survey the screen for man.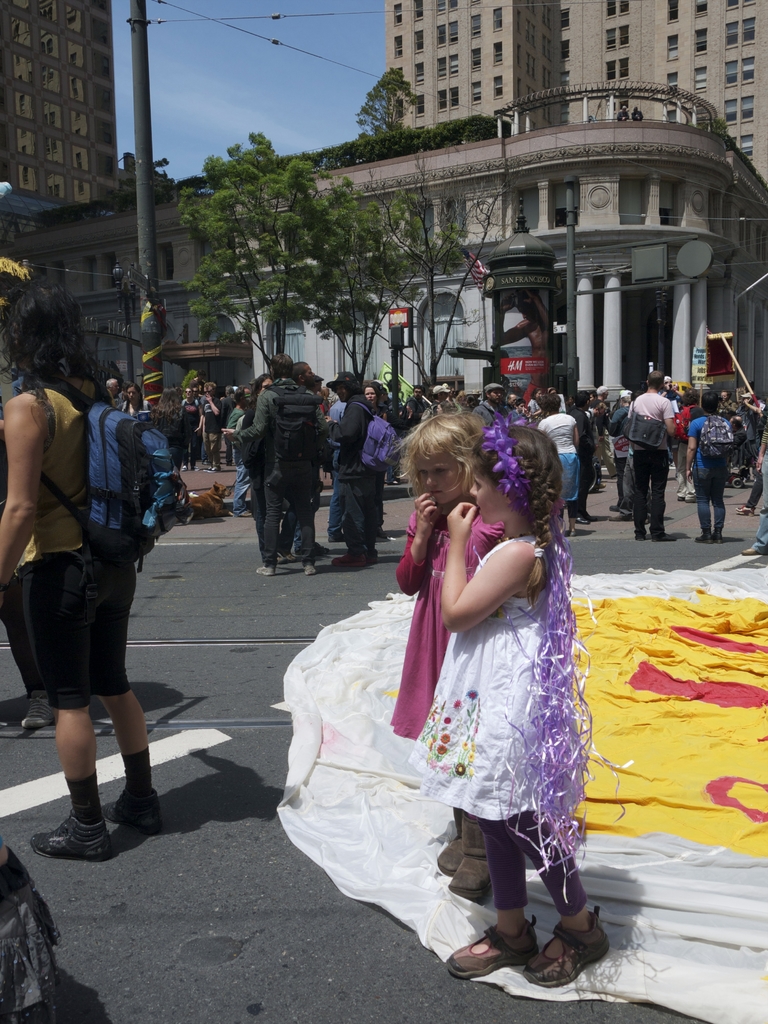
Survey found: rect(468, 381, 500, 430).
